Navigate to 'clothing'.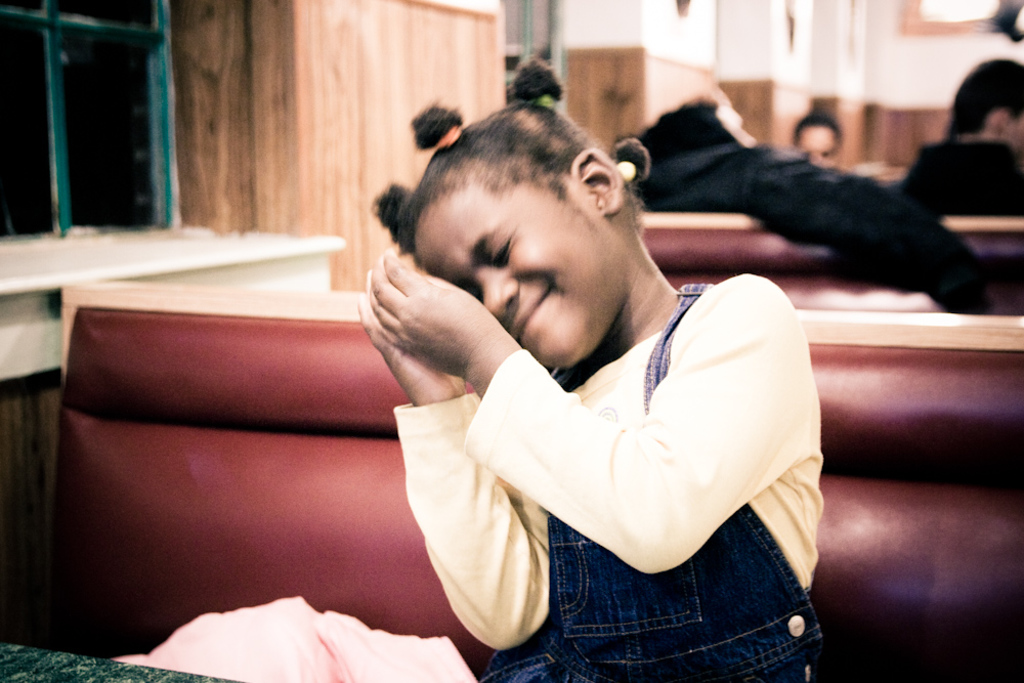
Navigation target: [x1=638, y1=136, x2=985, y2=313].
